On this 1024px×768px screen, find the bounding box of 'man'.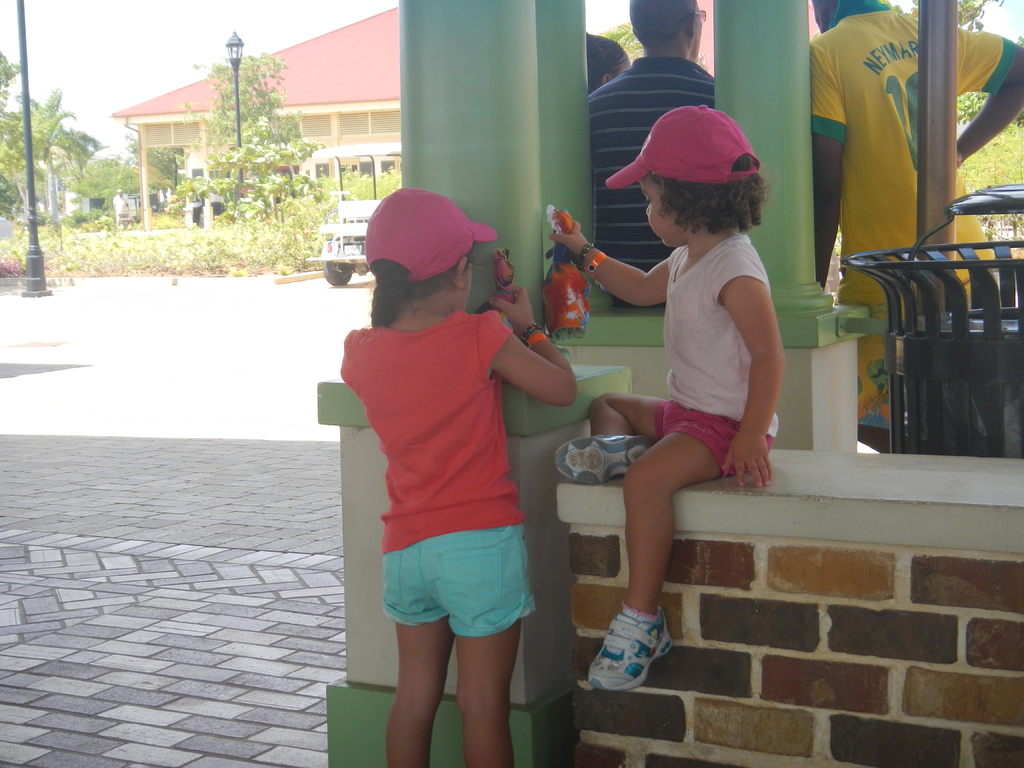
Bounding box: (x1=581, y1=0, x2=717, y2=291).
